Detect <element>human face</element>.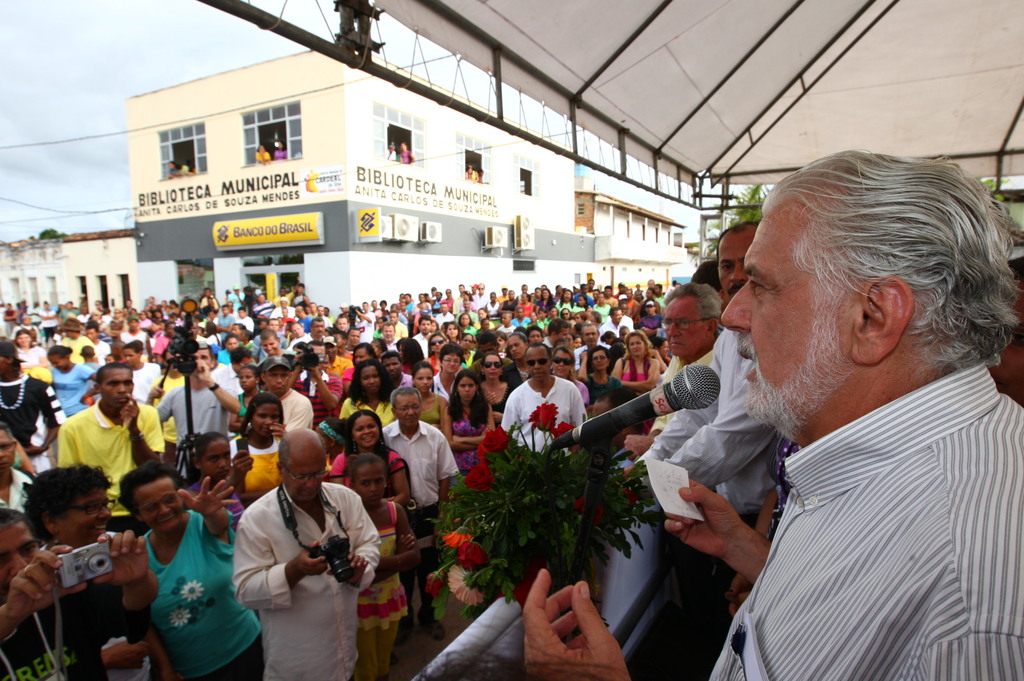
Detected at bbox=(456, 377, 477, 397).
